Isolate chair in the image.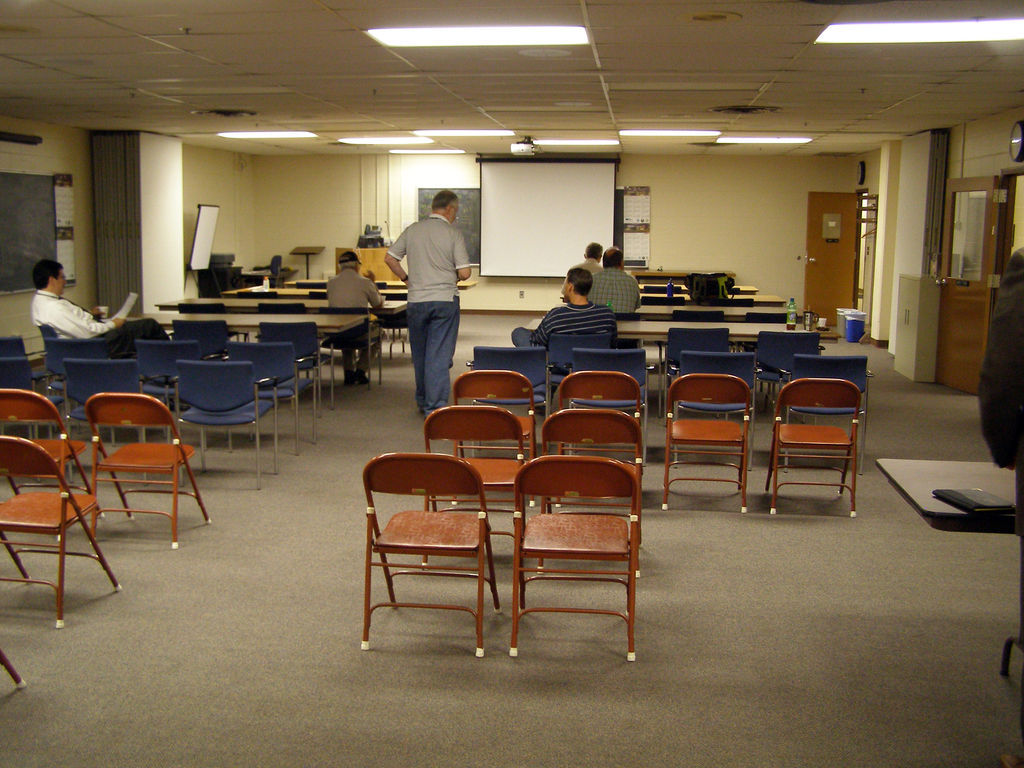
Isolated region: <box>173,299,228,316</box>.
